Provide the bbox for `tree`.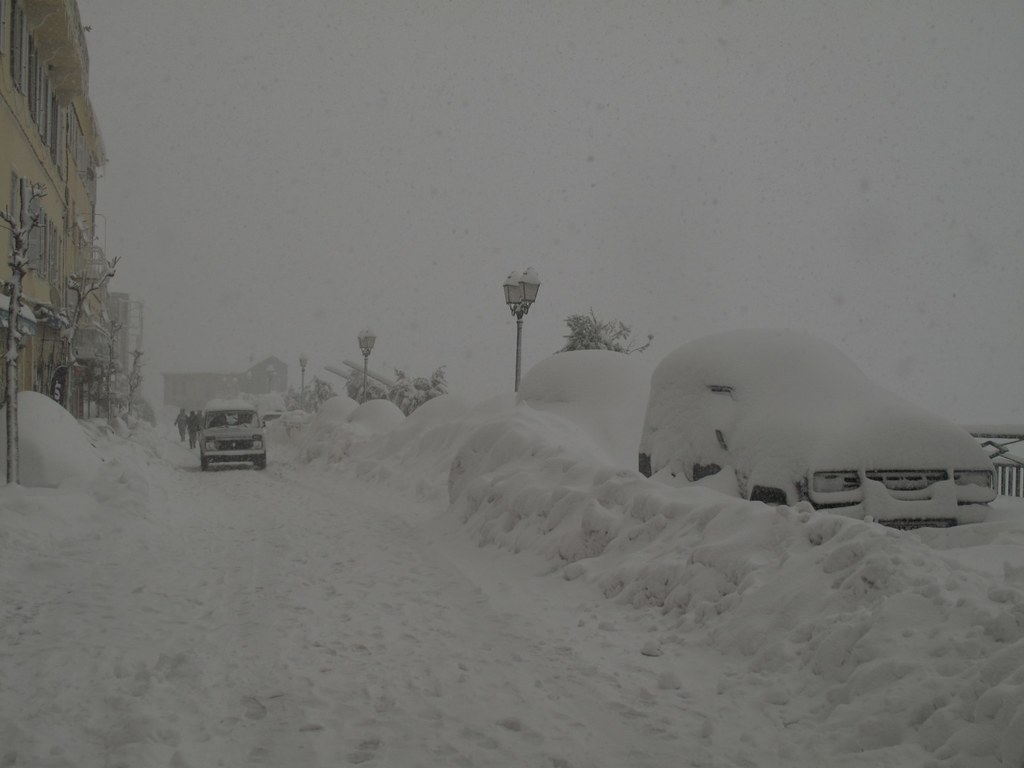
x1=280 y1=375 x2=341 y2=416.
